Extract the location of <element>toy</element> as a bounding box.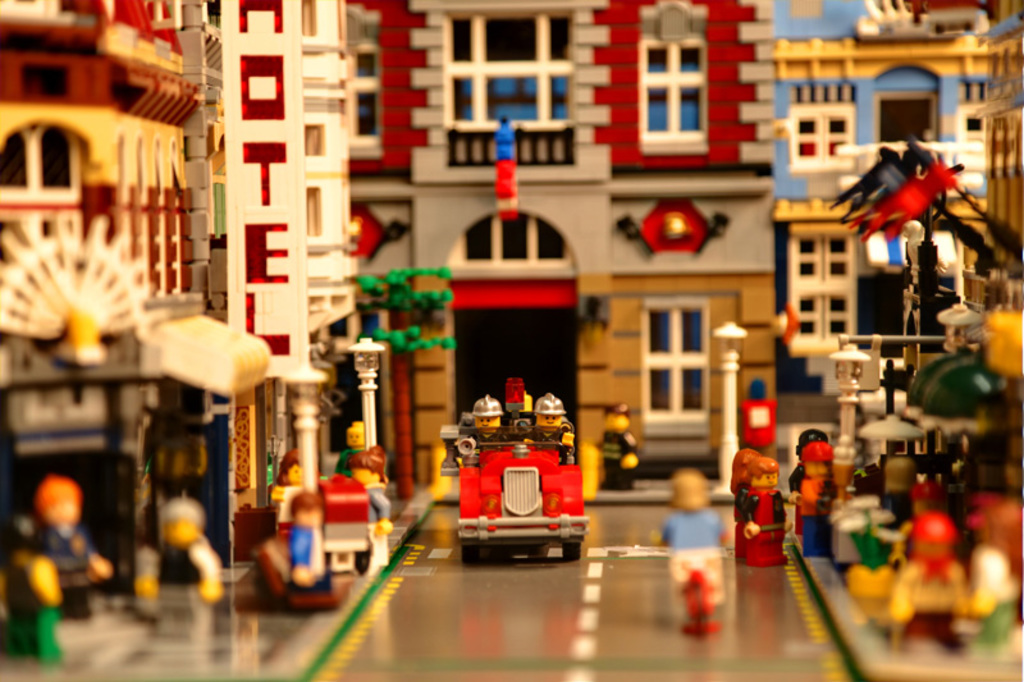
[x1=329, y1=421, x2=367, y2=481].
